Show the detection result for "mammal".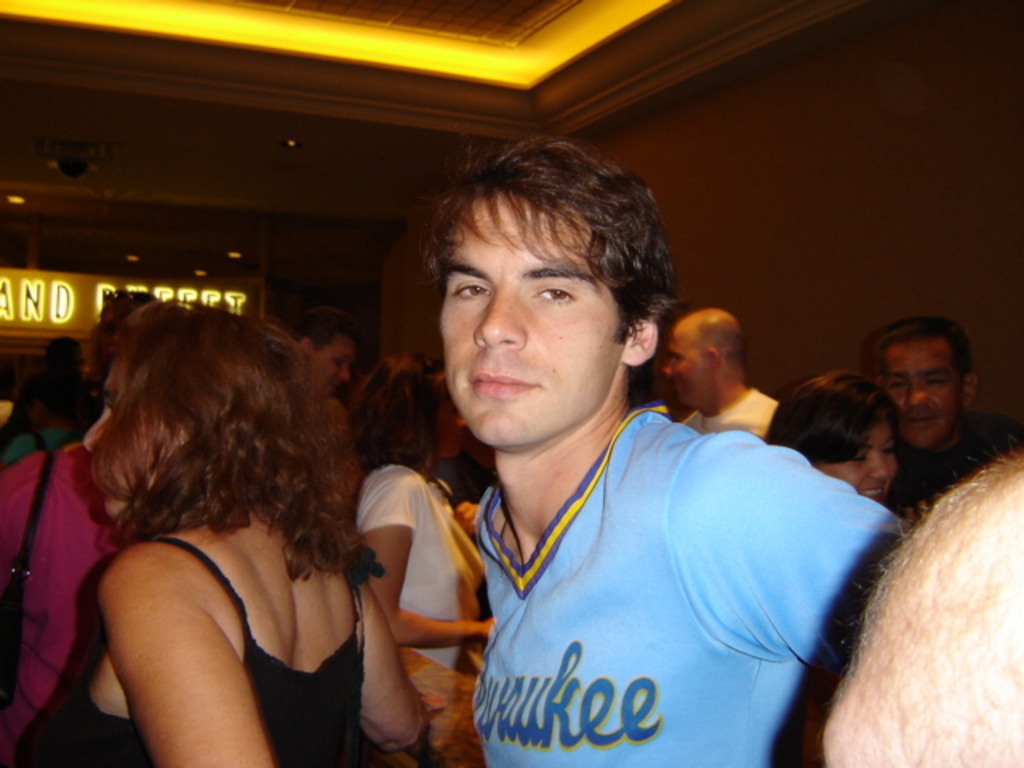
(430, 376, 509, 499).
